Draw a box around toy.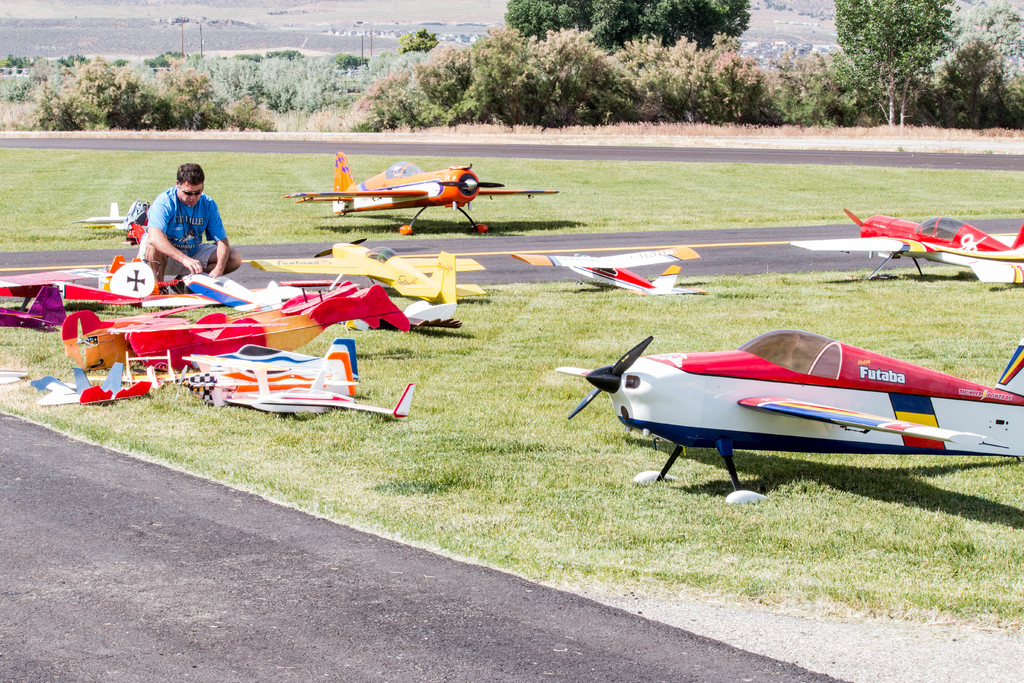
(x1=298, y1=150, x2=517, y2=226).
